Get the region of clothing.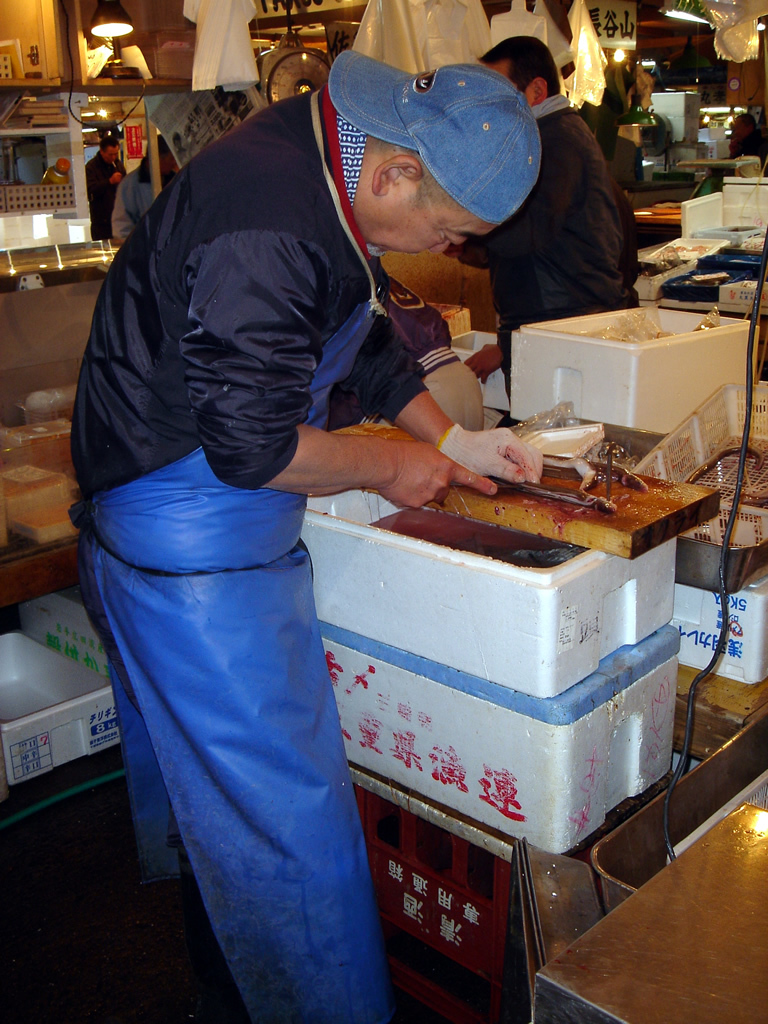
79 86 412 1001.
